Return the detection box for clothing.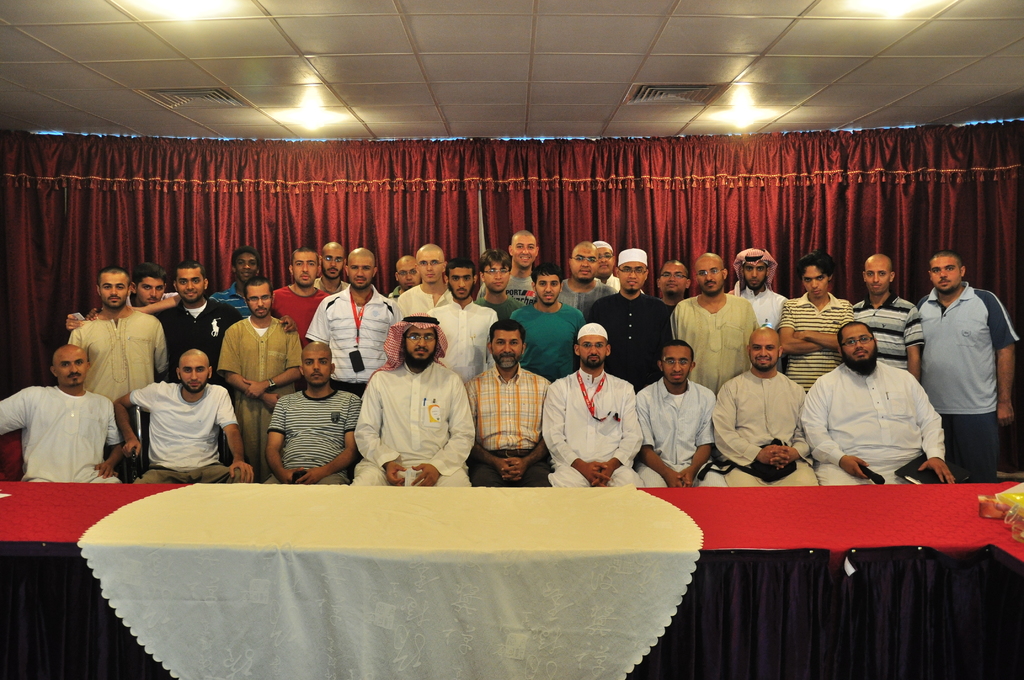
x1=742 y1=285 x2=774 y2=324.
